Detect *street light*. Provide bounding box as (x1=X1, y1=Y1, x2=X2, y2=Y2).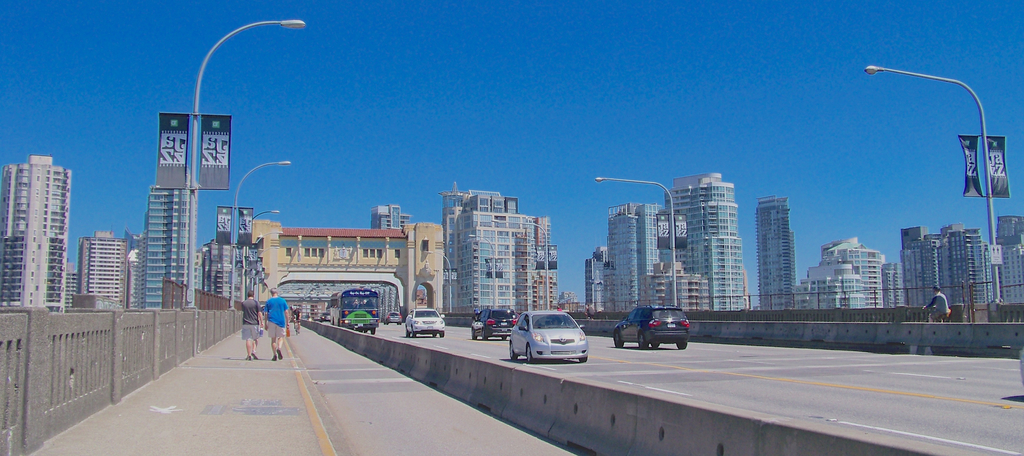
(x1=243, y1=206, x2=281, y2=303).
